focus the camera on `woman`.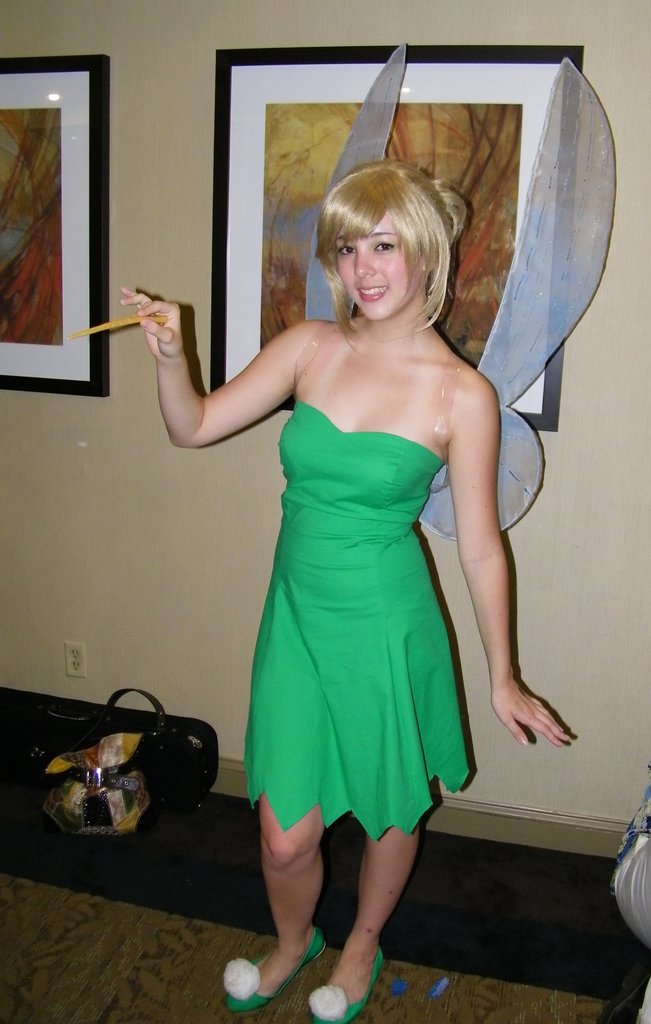
Focus region: rect(188, 135, 510, 982).
